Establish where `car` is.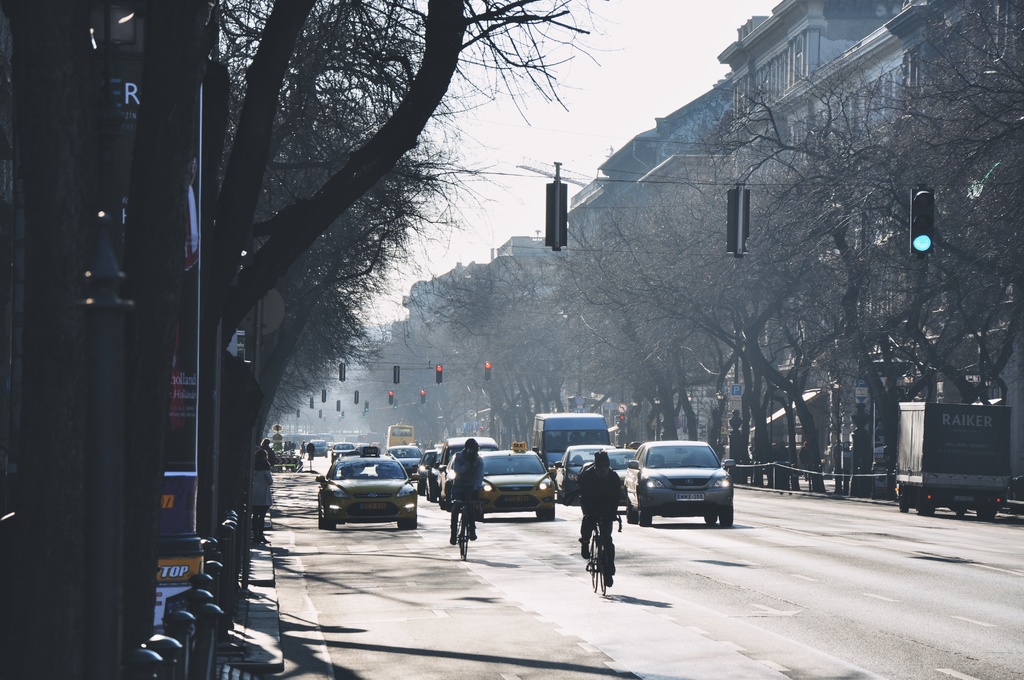
Established at (438, 432, 499, 506).
